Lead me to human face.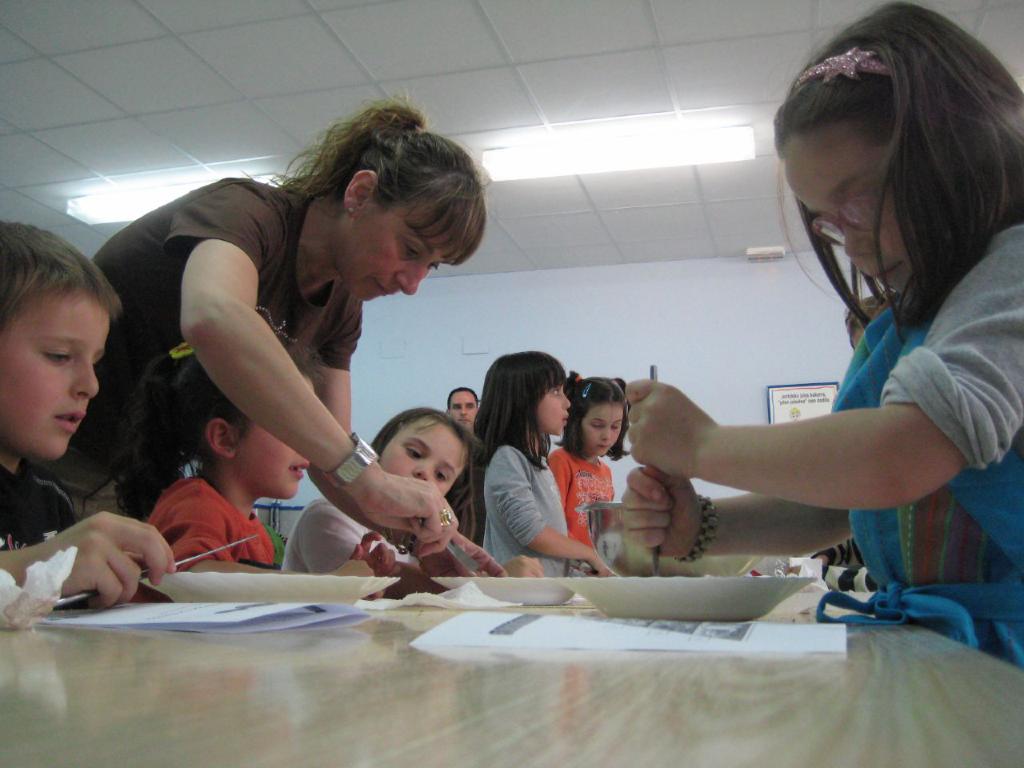
Lead to <box>336,190,455,298</box>.
